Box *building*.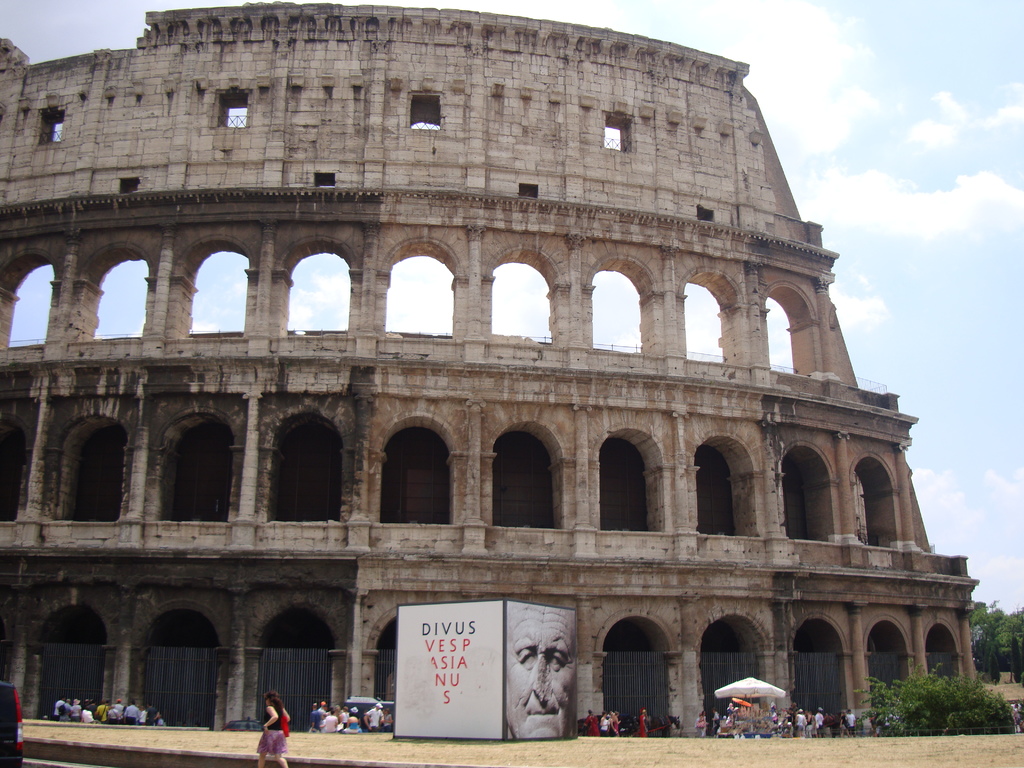
x1=0 y1=0 x2=976 y2=735.
